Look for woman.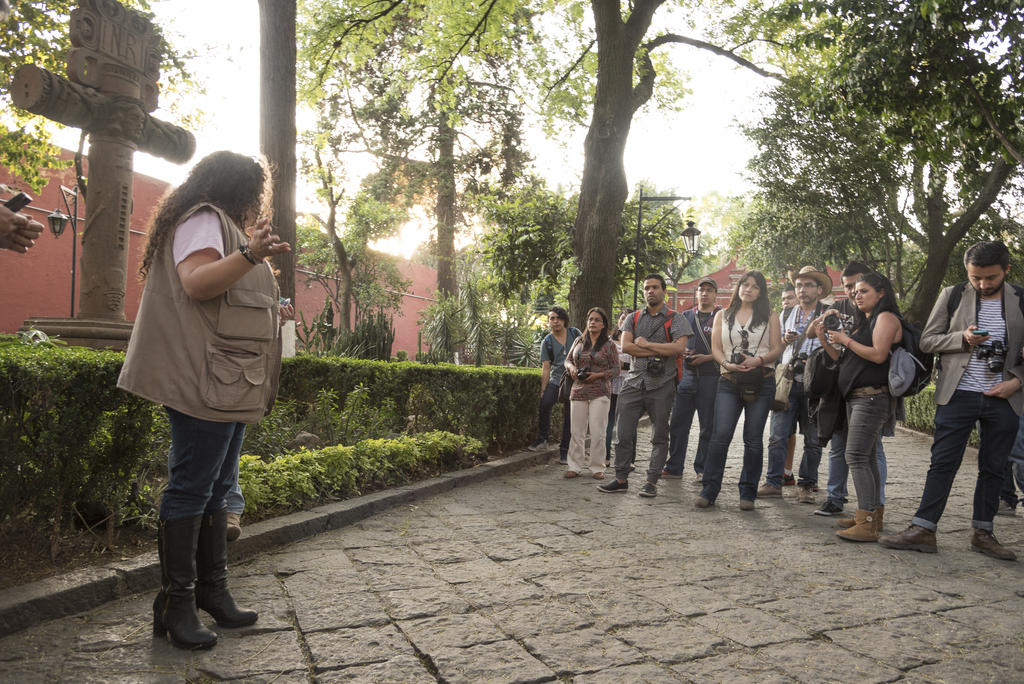
Found: [694,270,784,512].
